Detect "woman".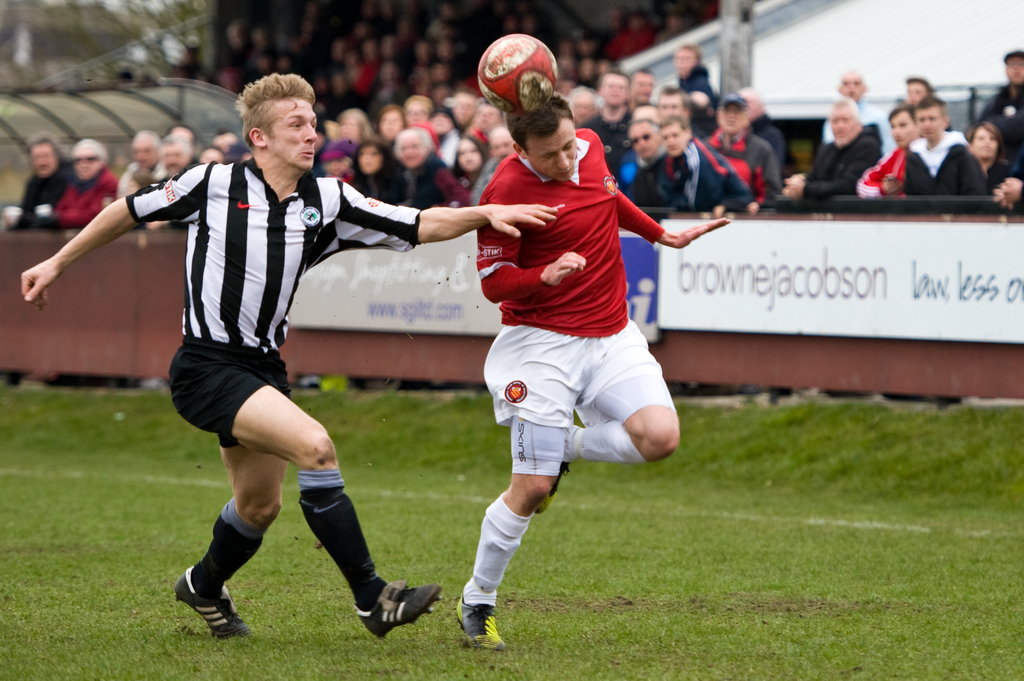
Detected at <bbox>353, 138, 407, 204</bbox>.
